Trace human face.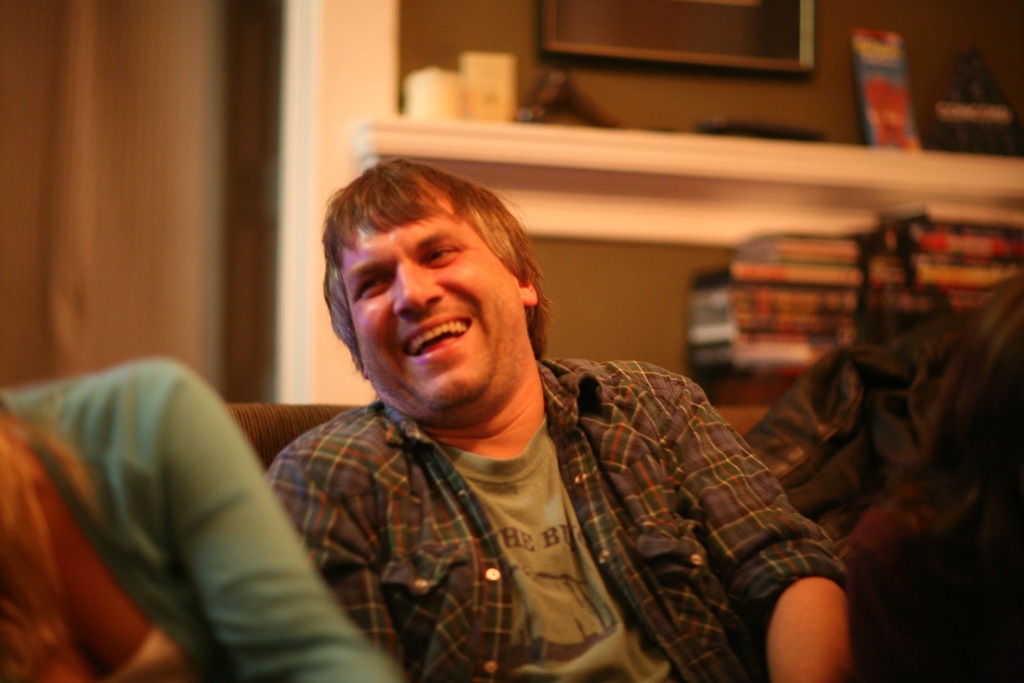
Traced to {"x1": 345, "y1": 193, "x2": 525, "y2": 417}.
